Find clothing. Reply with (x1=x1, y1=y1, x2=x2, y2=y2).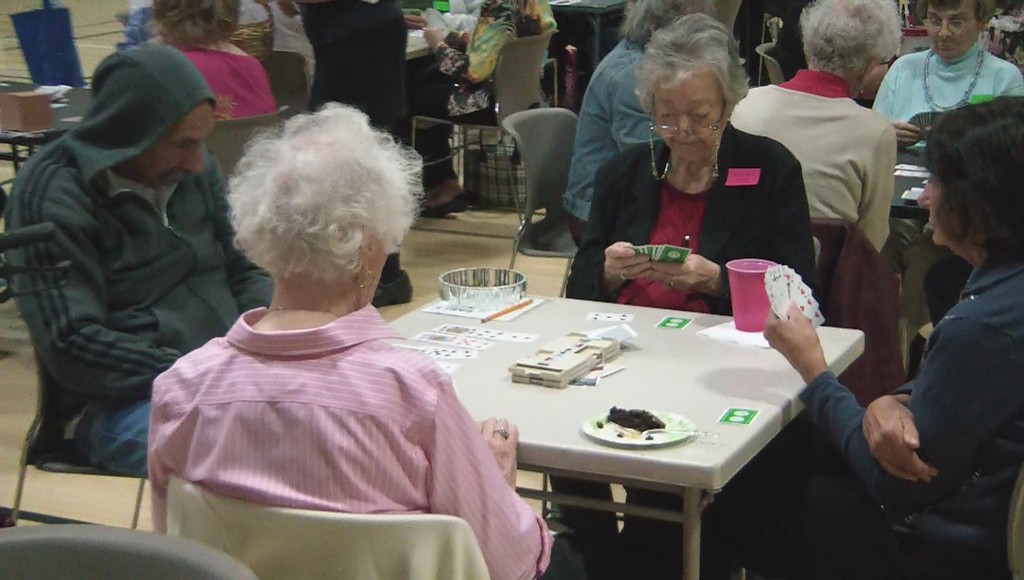
(x1=883, y1=222, x2=922, y2=315).
